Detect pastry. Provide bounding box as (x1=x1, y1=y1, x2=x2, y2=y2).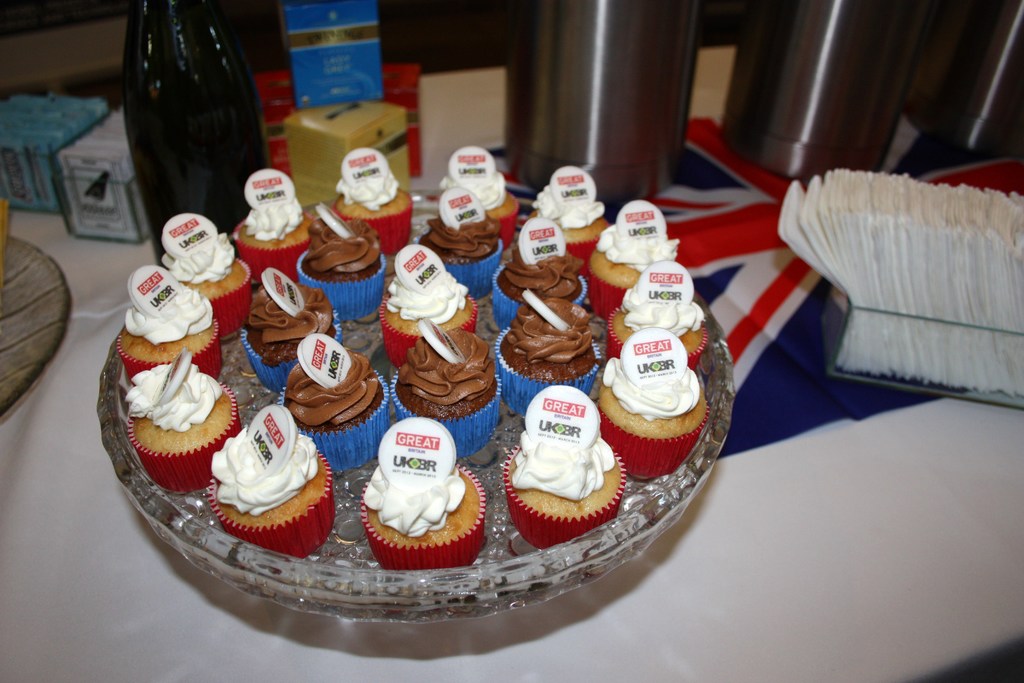
(x1=337, y1=143, x2=413, y2=255).
